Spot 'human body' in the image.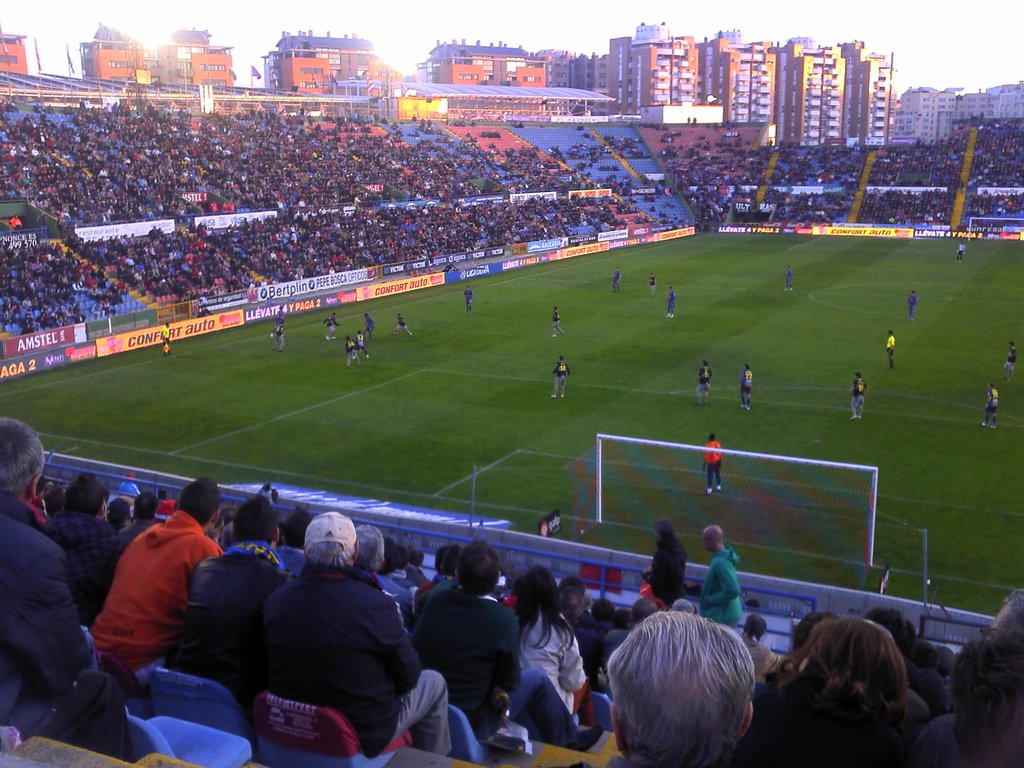
'human body' found at box(106, 102, 110, 115).
